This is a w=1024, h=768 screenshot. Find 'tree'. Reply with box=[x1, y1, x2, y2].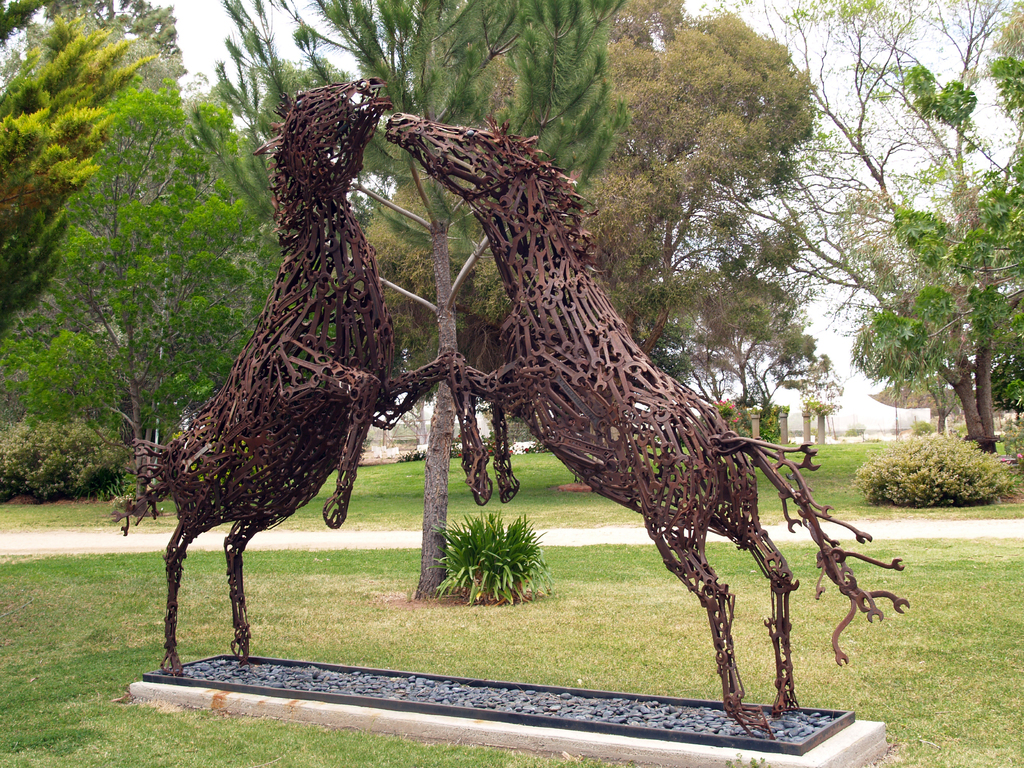
box=[0, 0, 159, 353].
